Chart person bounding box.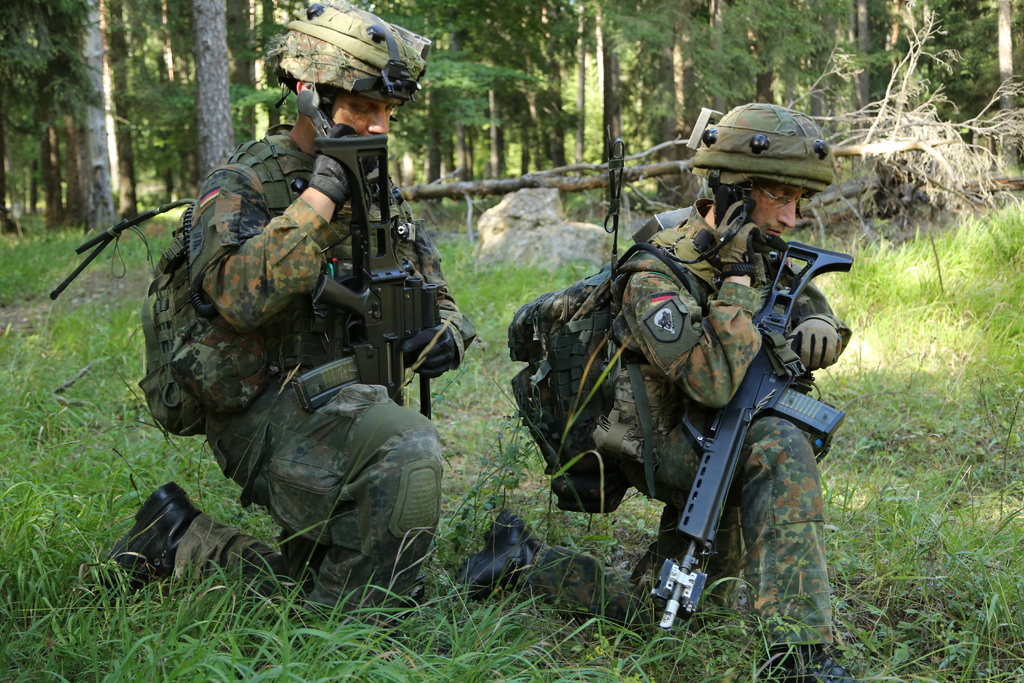
Charted: BBox(107, 0, 472, 627).
